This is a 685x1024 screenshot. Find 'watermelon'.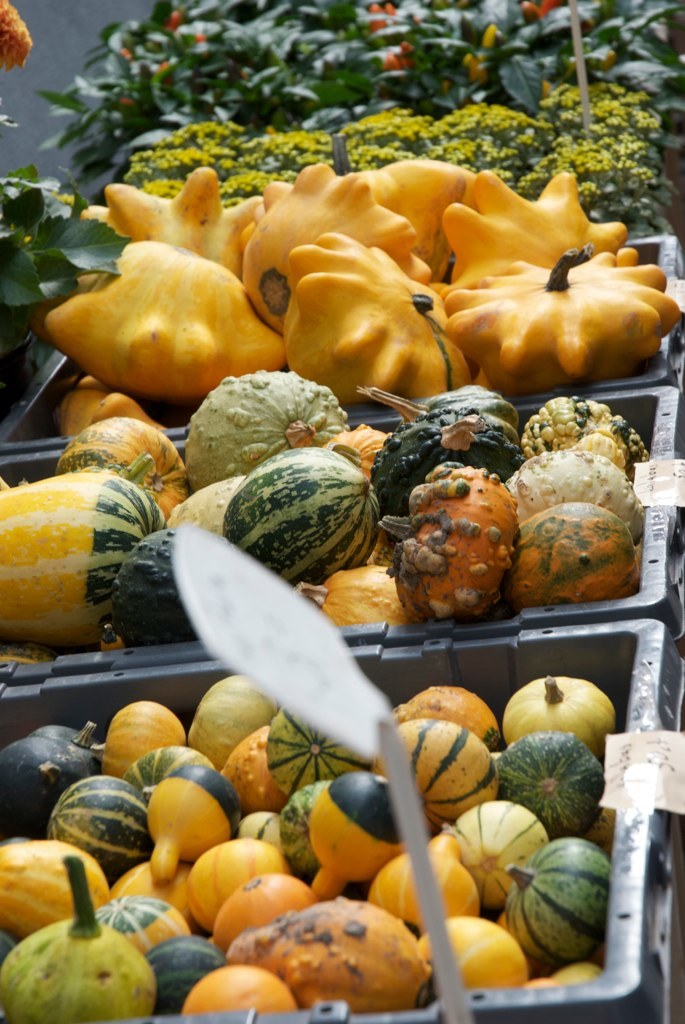
Bounding box: BBox(52, 773, 155, 870).
